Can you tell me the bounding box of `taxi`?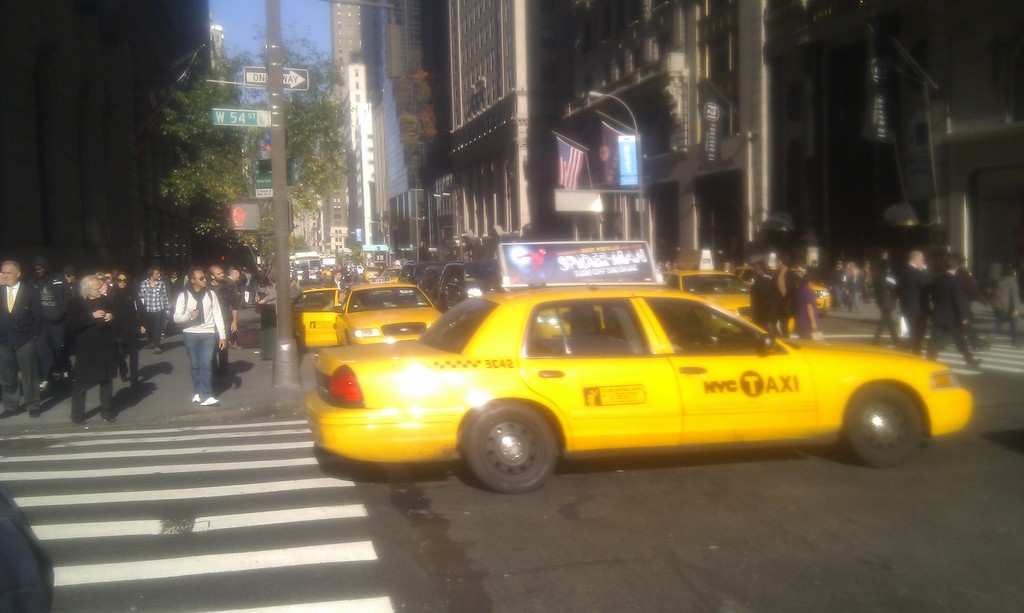
<box>382,266,402,283</box>.
